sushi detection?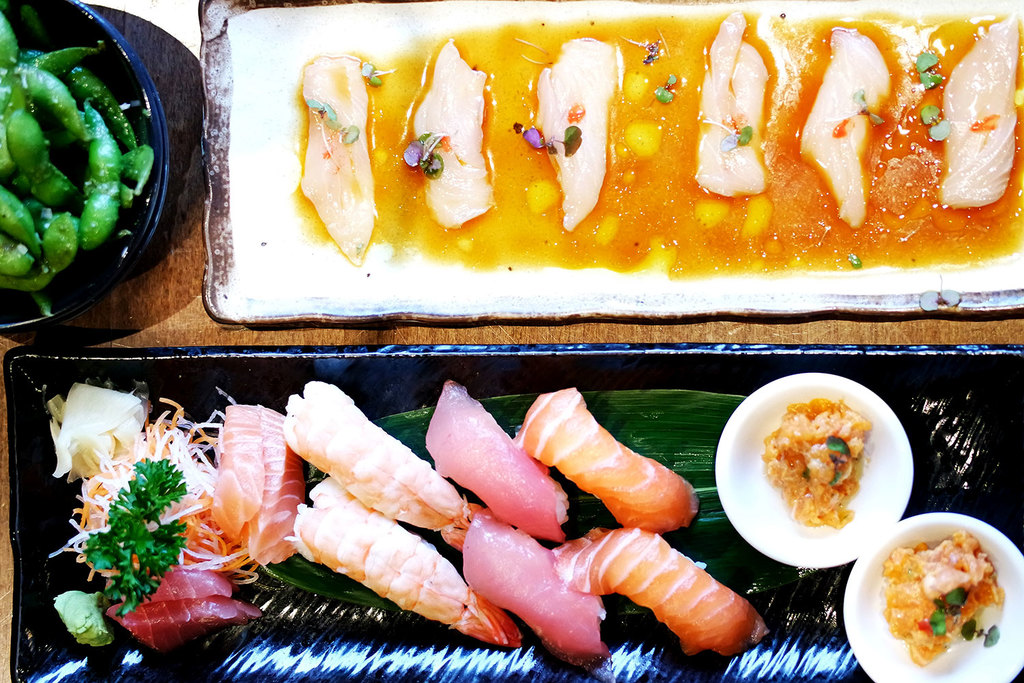
[x1=513, y1=390, x2=709, y2=535]
